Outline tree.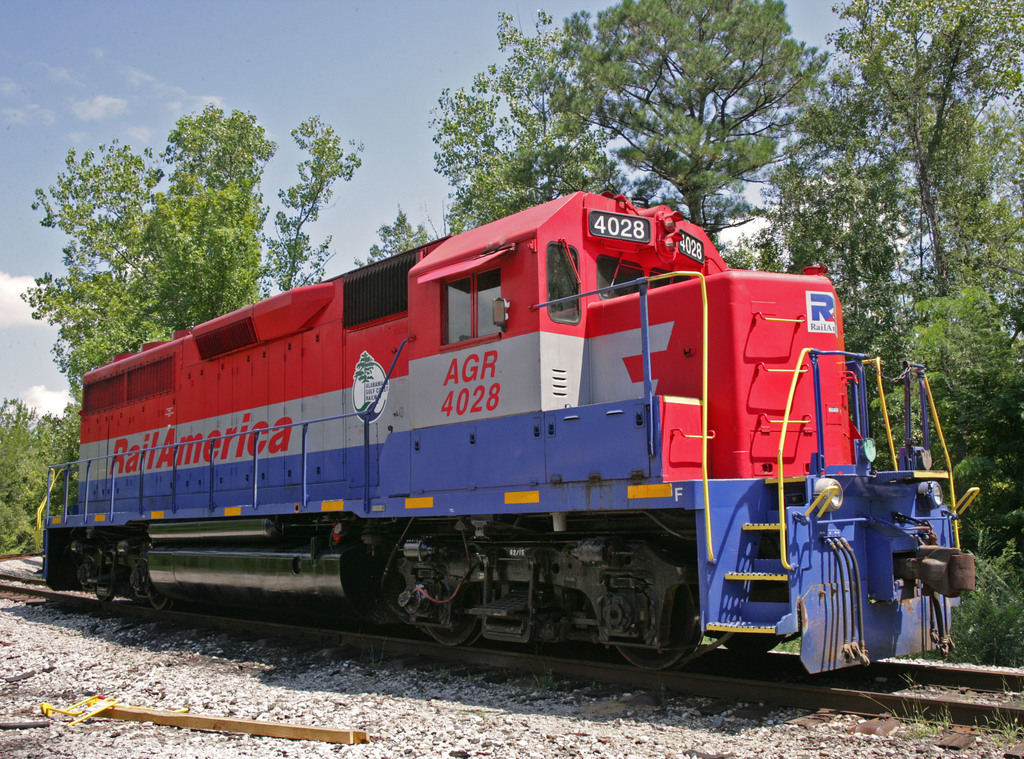
Outline: BBox(0, 389, 84, 569).
